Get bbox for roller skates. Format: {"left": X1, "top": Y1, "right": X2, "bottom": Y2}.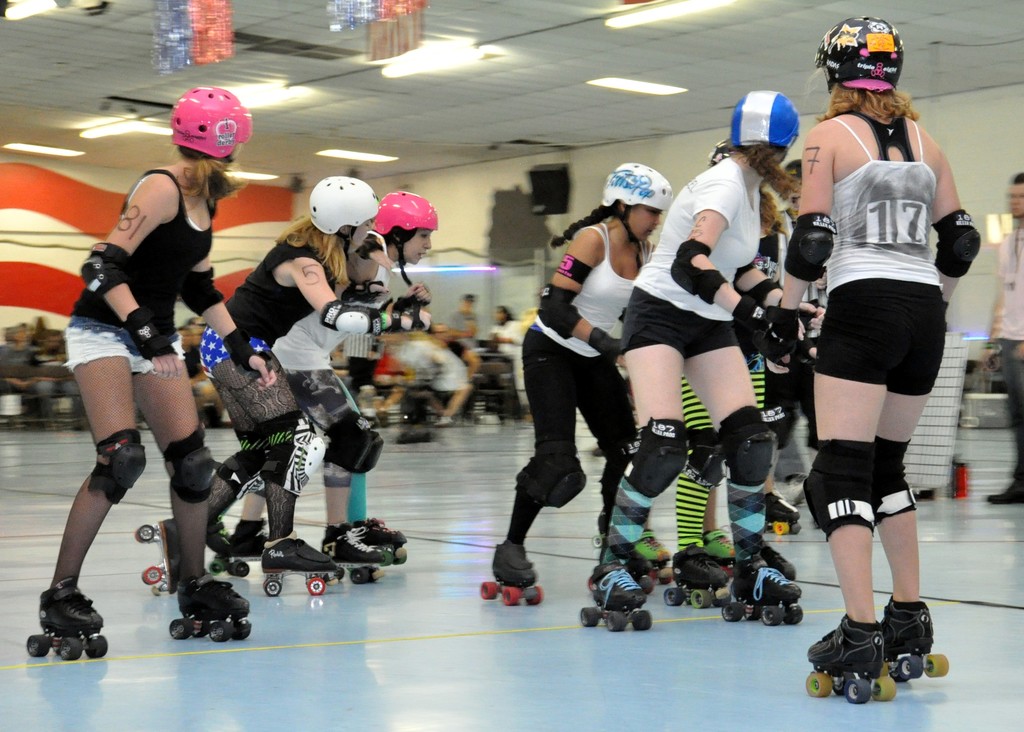
{"left": 802, "top": 614, "right": 898, "bottom": 704}.
